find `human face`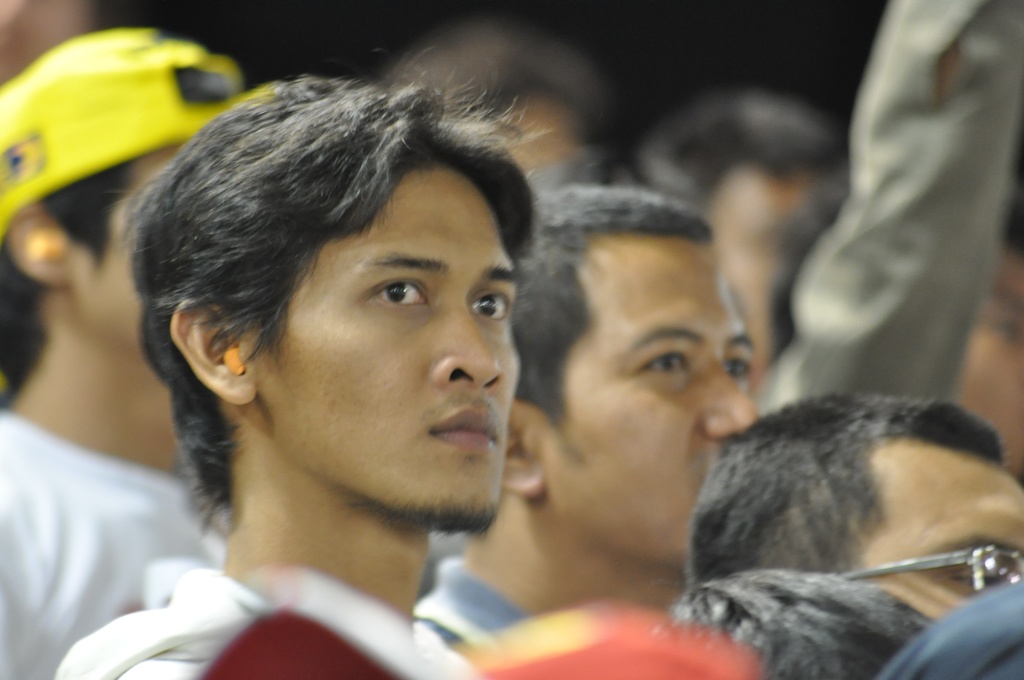
detection(245, 159, 519, 521)
